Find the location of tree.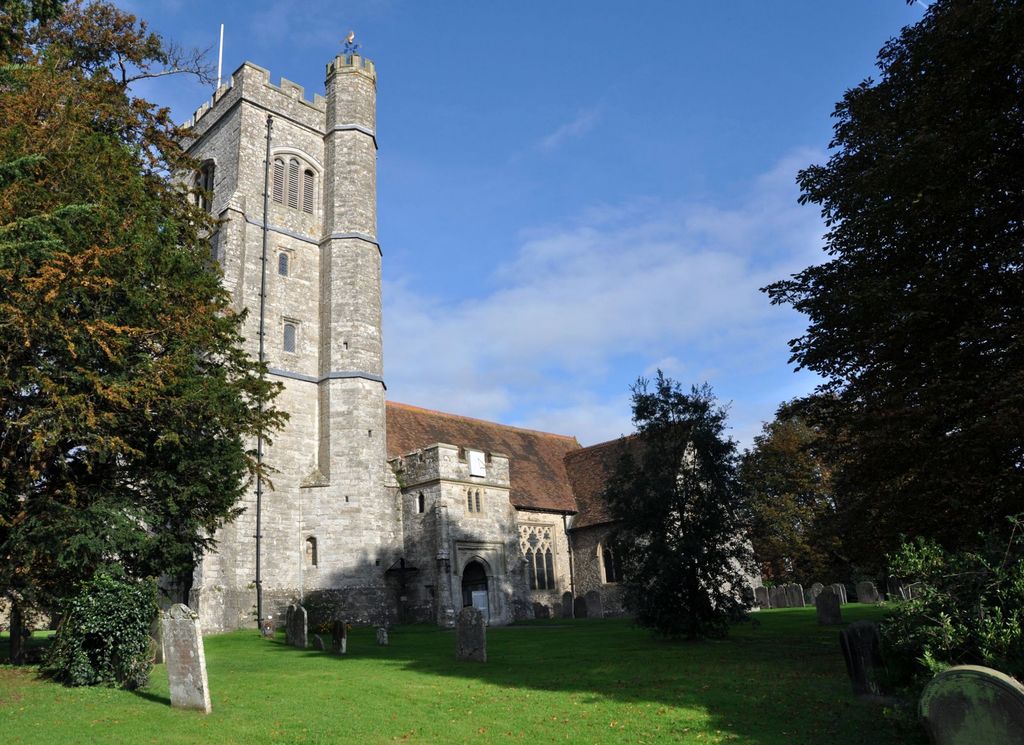
Location: locate(853, 524, 1015, 721).
